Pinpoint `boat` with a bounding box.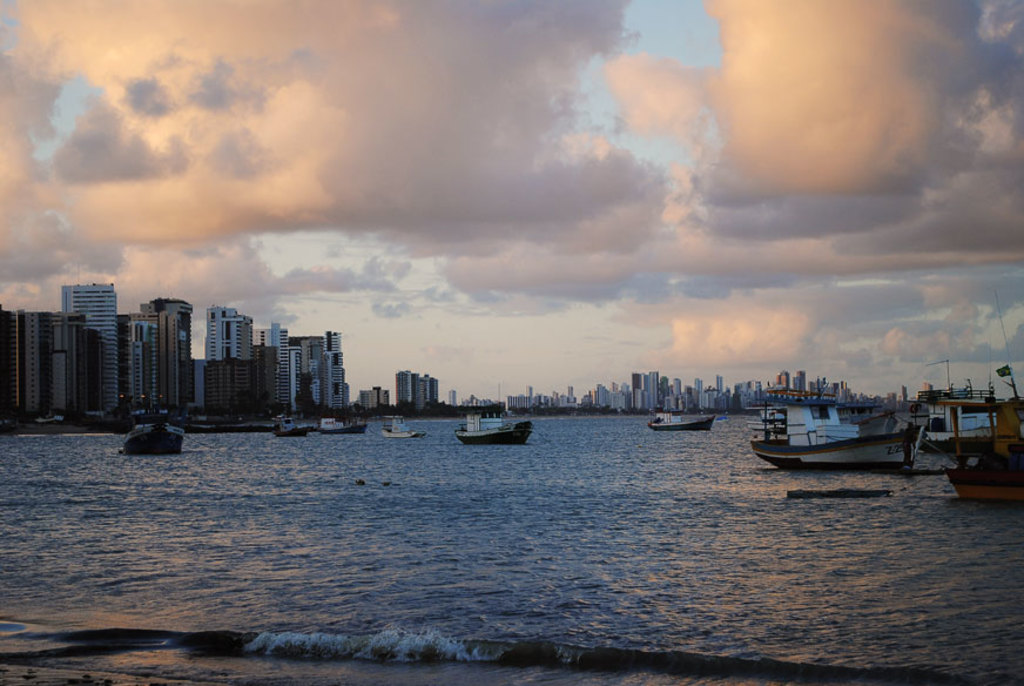
pyautogui.locateOnScreen(383, 413, 426, 438).
